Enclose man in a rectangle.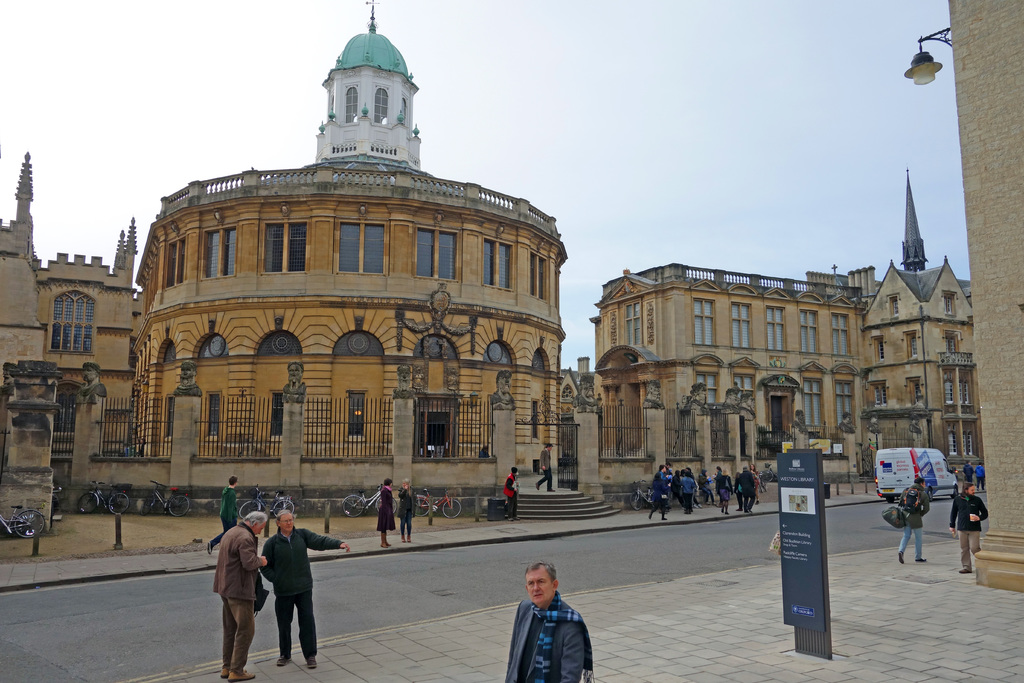
[205, 477, 237, 555].
